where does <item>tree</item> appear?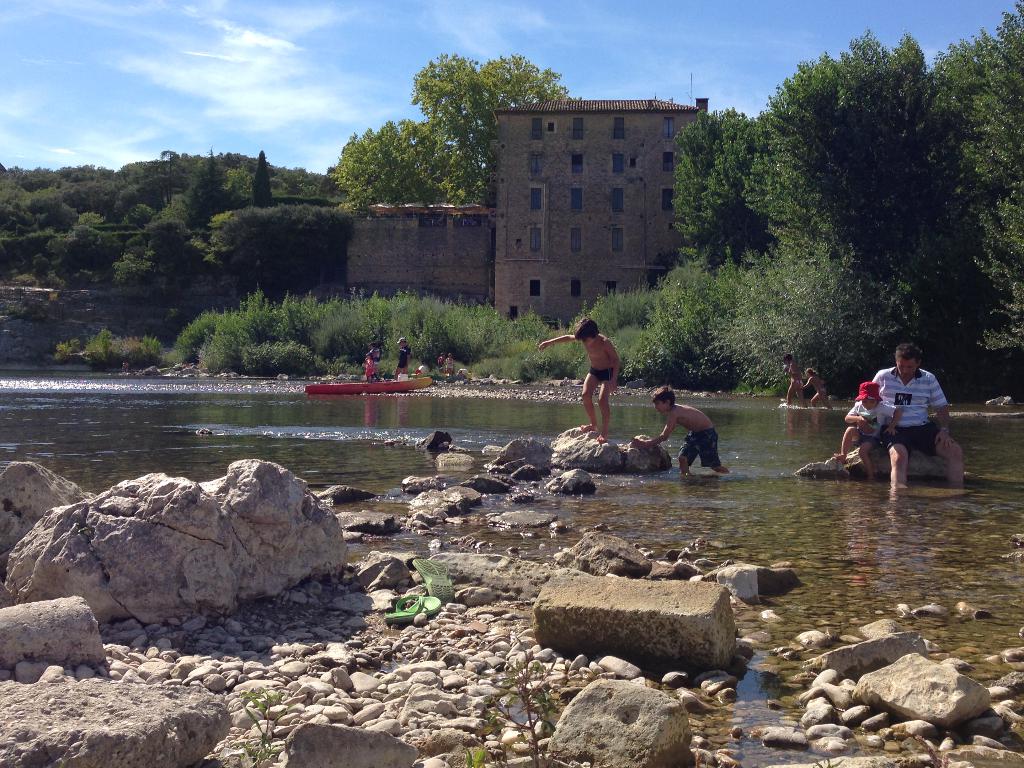
Appears at 678, 106, 779, 265.
